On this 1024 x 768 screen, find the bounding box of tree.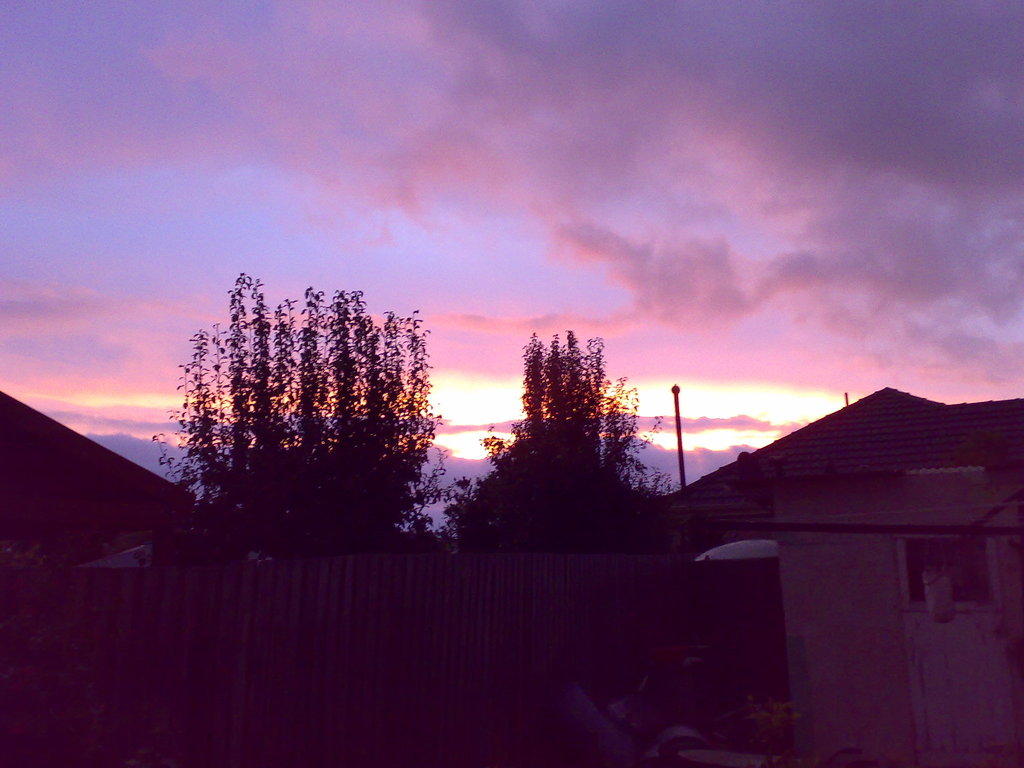
Bounding box: bbox=(145, 271, 453, 559).
